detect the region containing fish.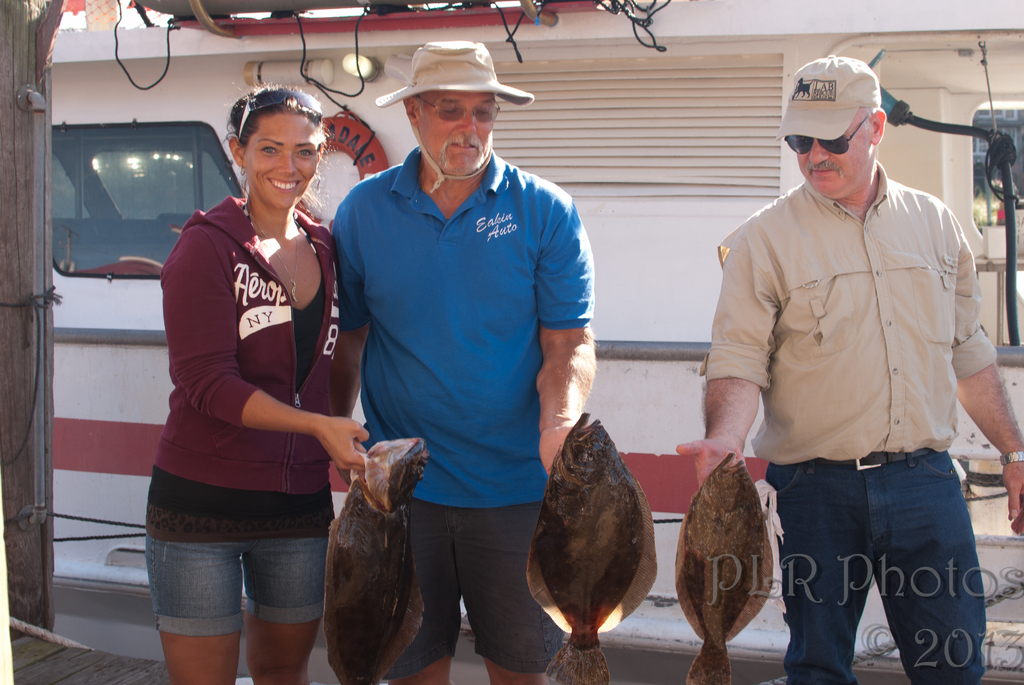
bbox(671, 450, 769, 679).
